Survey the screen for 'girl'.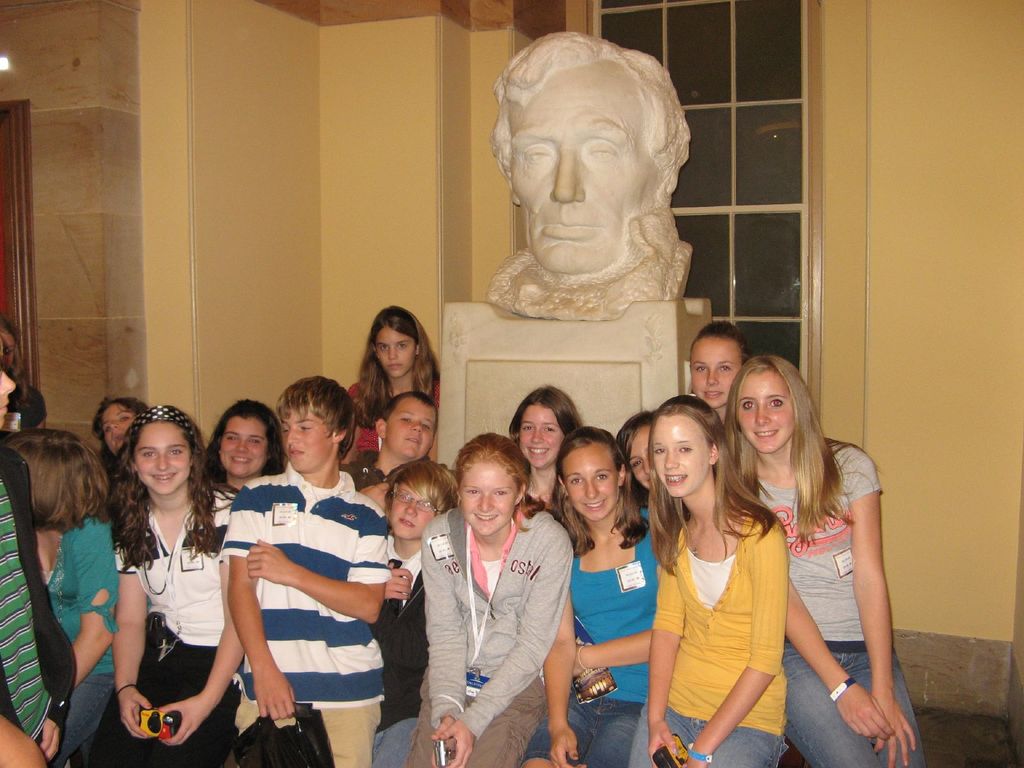
Survey found: crop(346, 302, 444, 463).
